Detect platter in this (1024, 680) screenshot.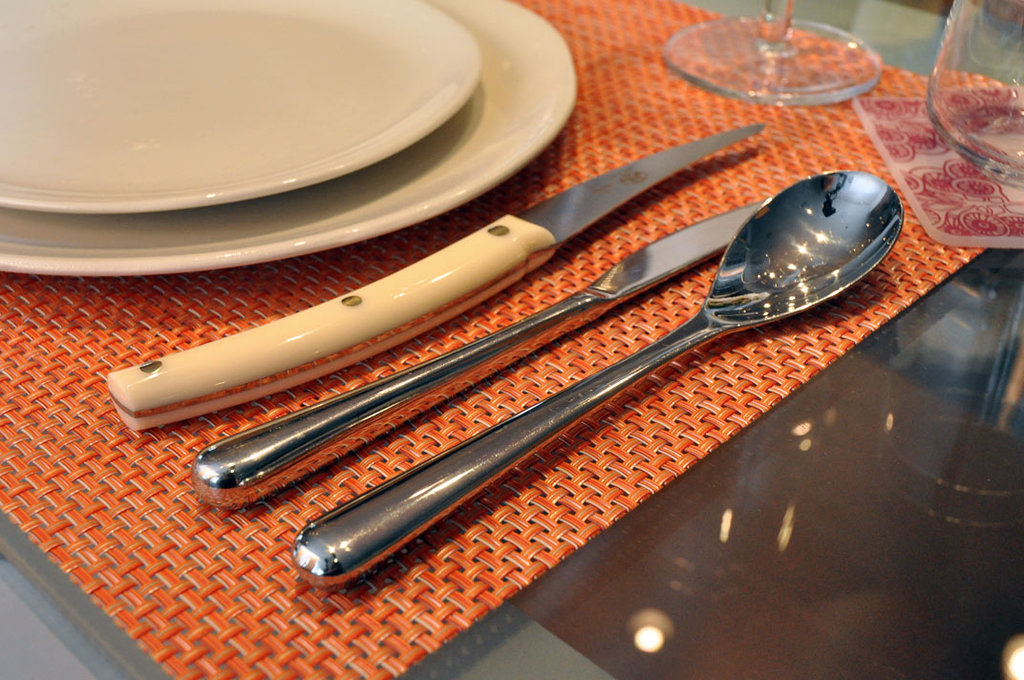
Detection: region(0, 0, 482, 215).
